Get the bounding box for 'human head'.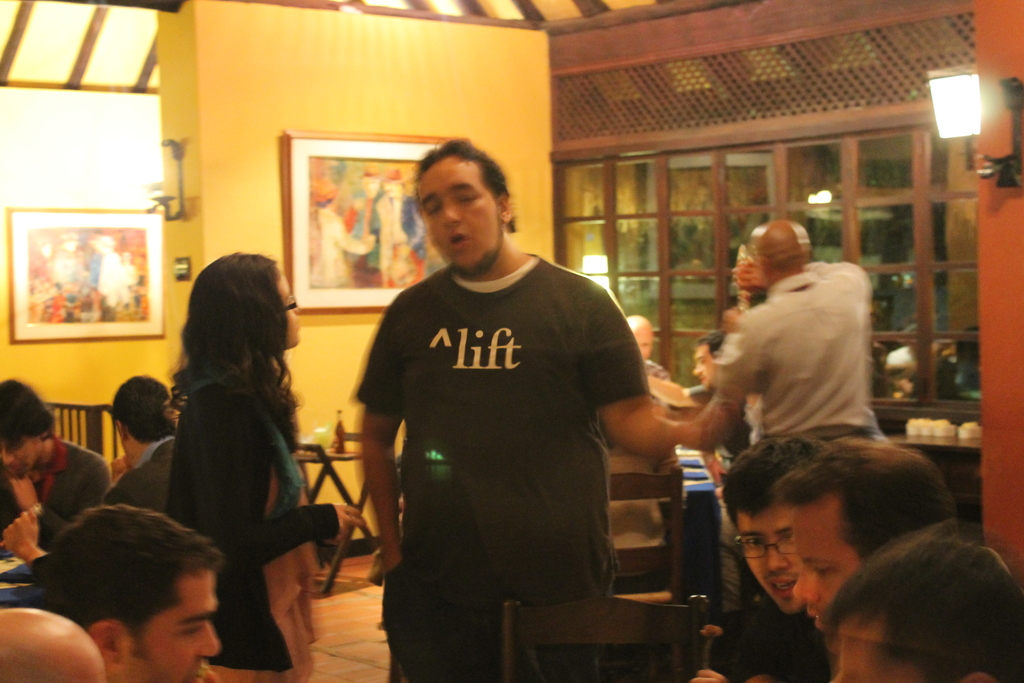
(left=182, top=249, right=312, bottom=347).
